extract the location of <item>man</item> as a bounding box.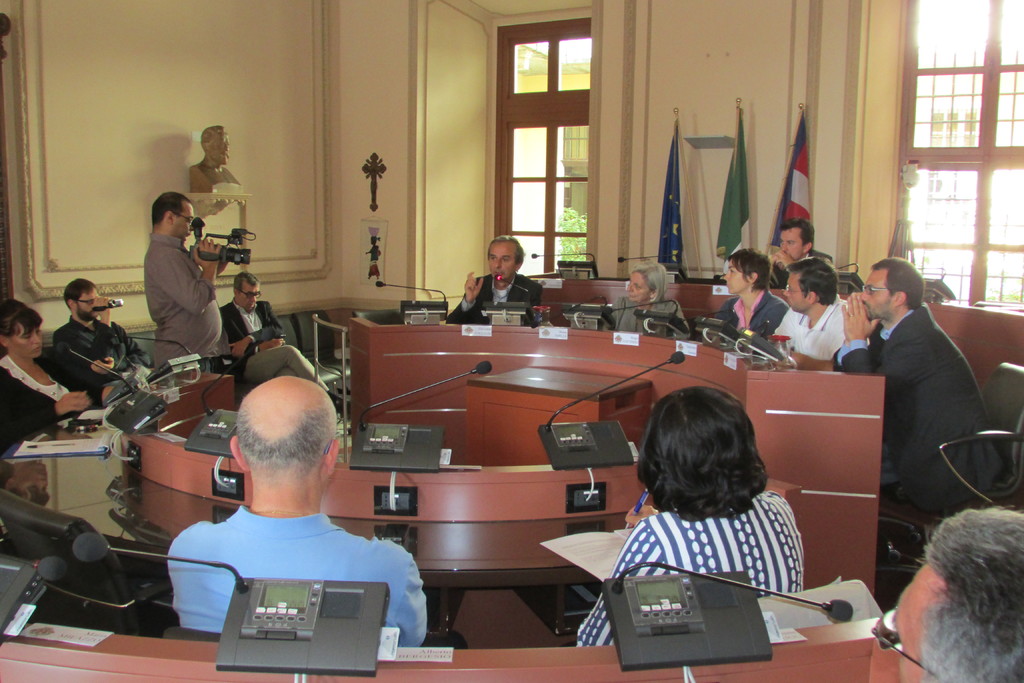
(left=194, top=122, right=246, bottom=189).
